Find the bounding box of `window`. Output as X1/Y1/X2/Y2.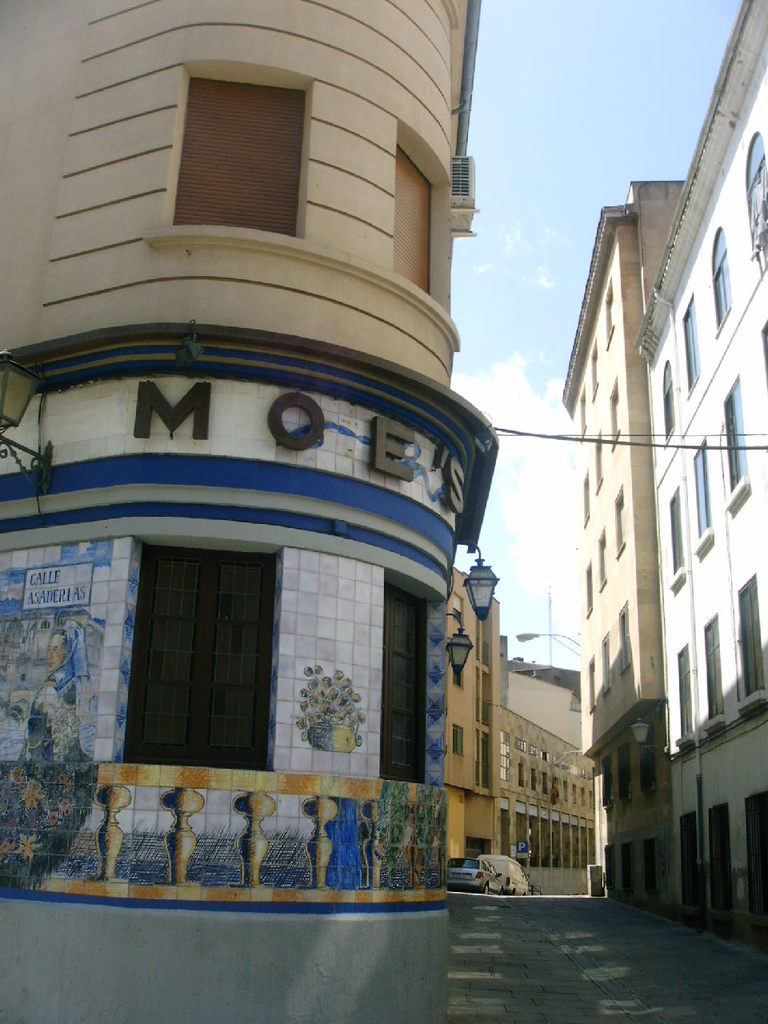
582/559/593/621.
